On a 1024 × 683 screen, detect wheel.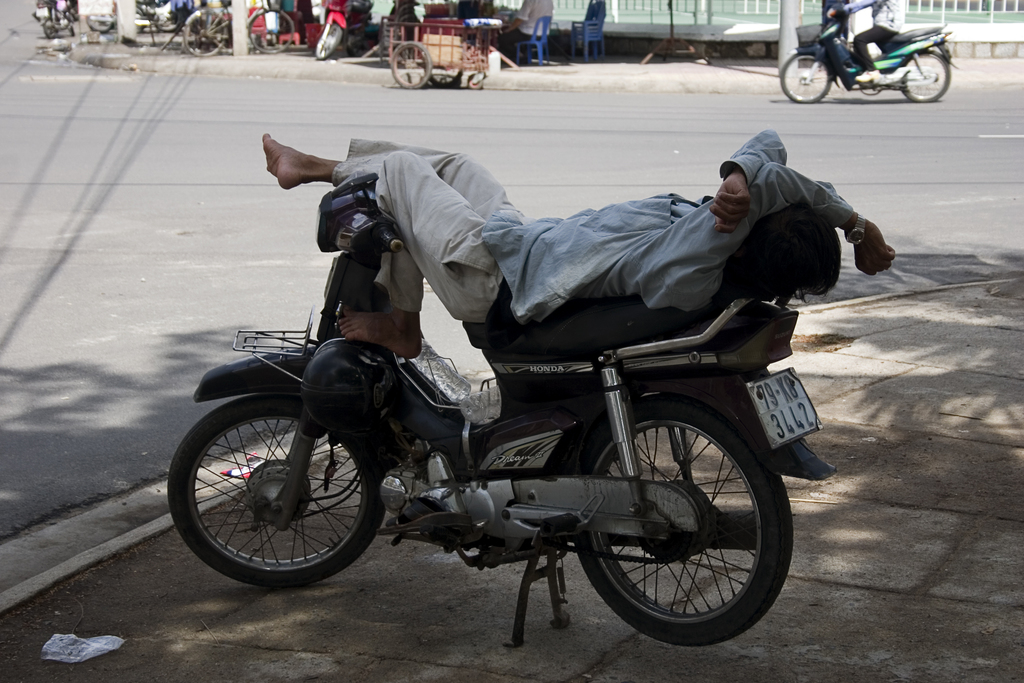
crop(248, 6, 295, 53).
